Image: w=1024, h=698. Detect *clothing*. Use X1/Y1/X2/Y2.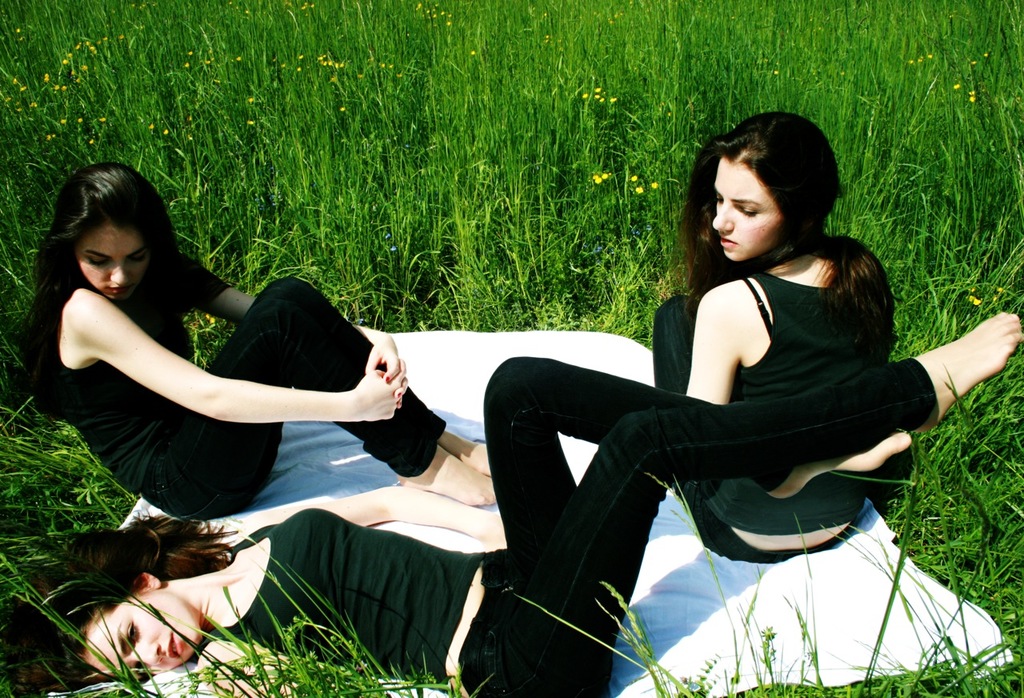
654/271/893/560.
